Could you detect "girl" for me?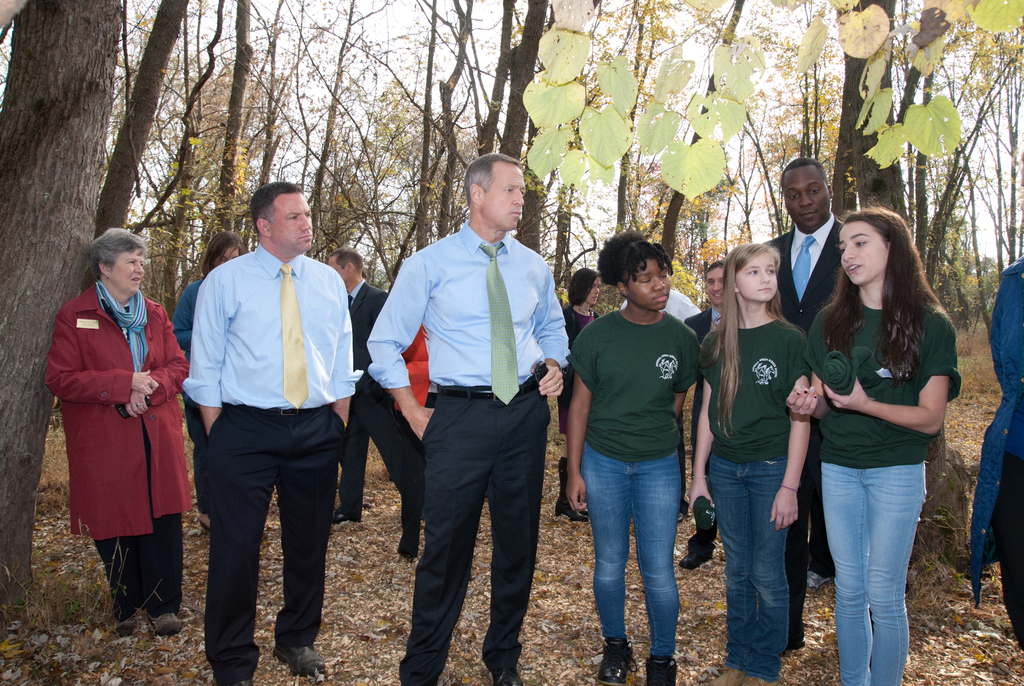
Detection result: left=785, top=196, right=960, bottom=685.
